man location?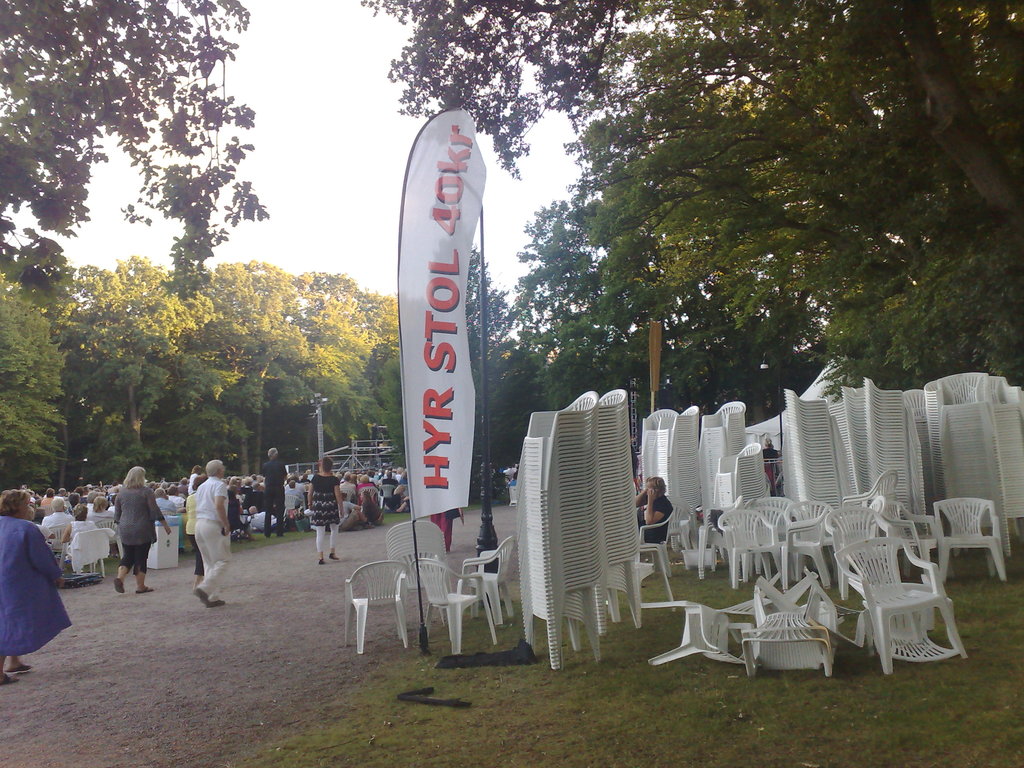
x1=502, y1=463, x2=513, y2=481
